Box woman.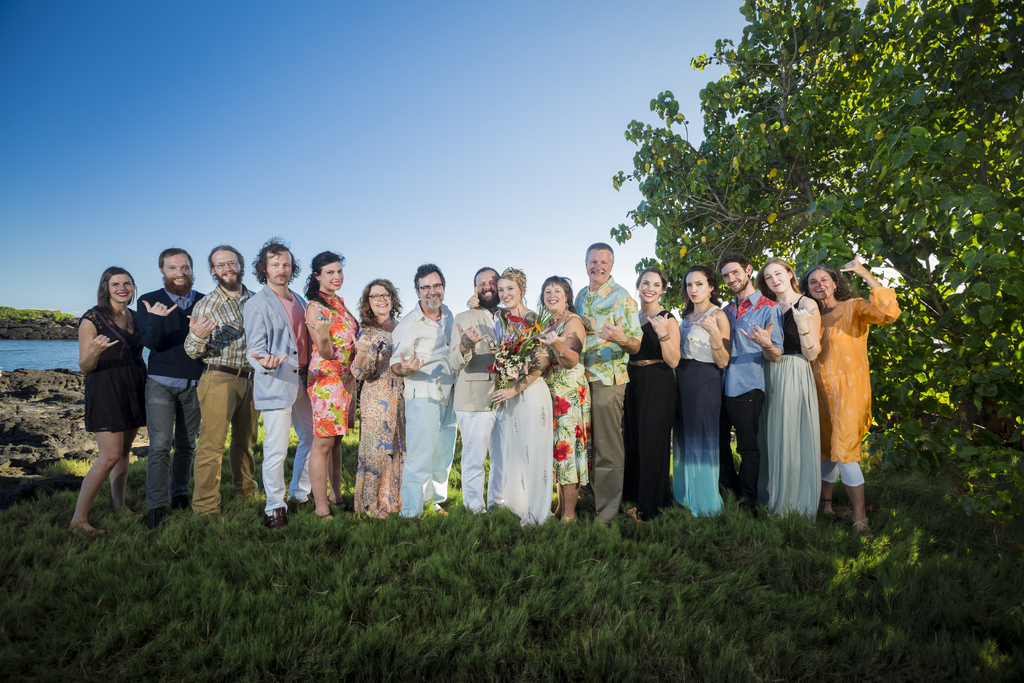
bbox=(639, 267, 680, 502).
